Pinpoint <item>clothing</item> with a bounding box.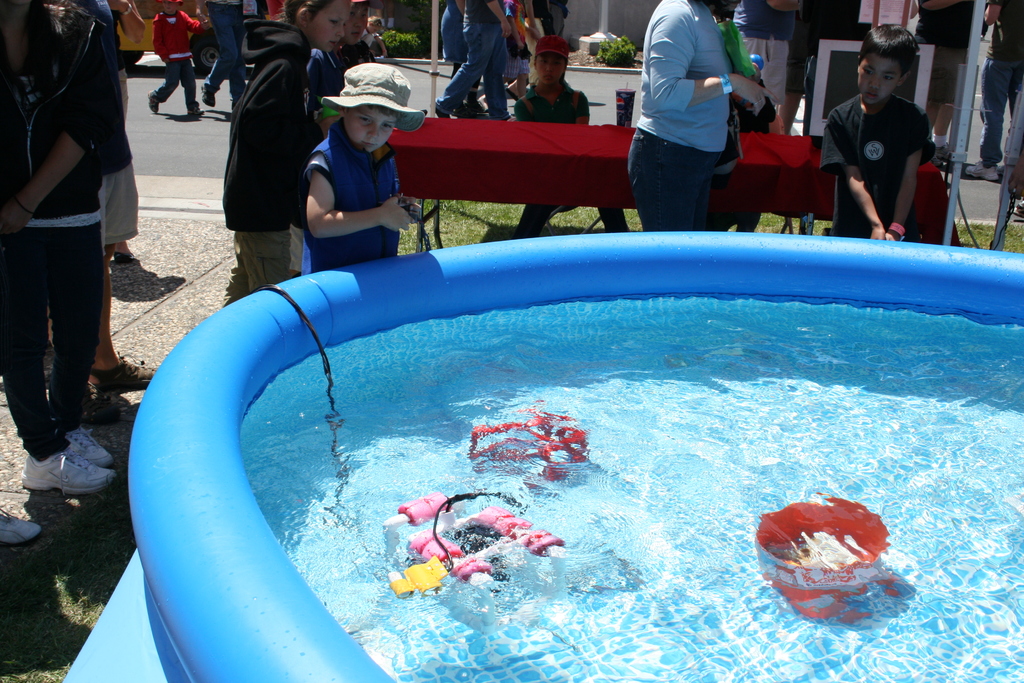
rect(735, 0, 803, 120).
